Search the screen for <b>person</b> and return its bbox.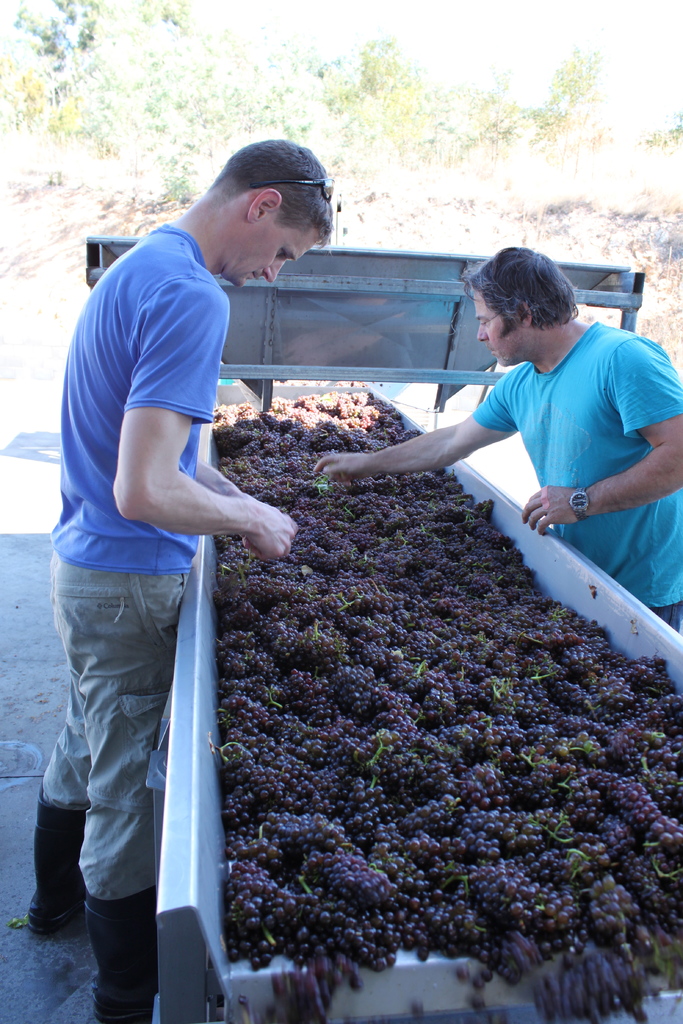
Found: BBox(13, 141, 340, 1023).
